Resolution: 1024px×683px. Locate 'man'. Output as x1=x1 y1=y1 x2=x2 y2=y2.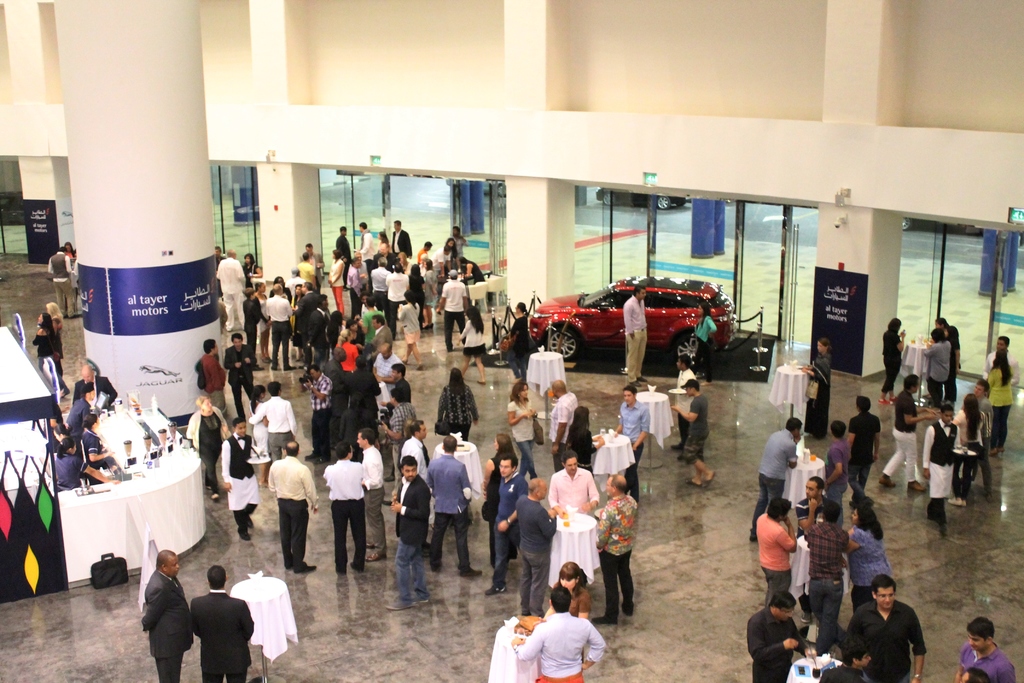
x1=262 y1=282 x2=294 y2=371.
